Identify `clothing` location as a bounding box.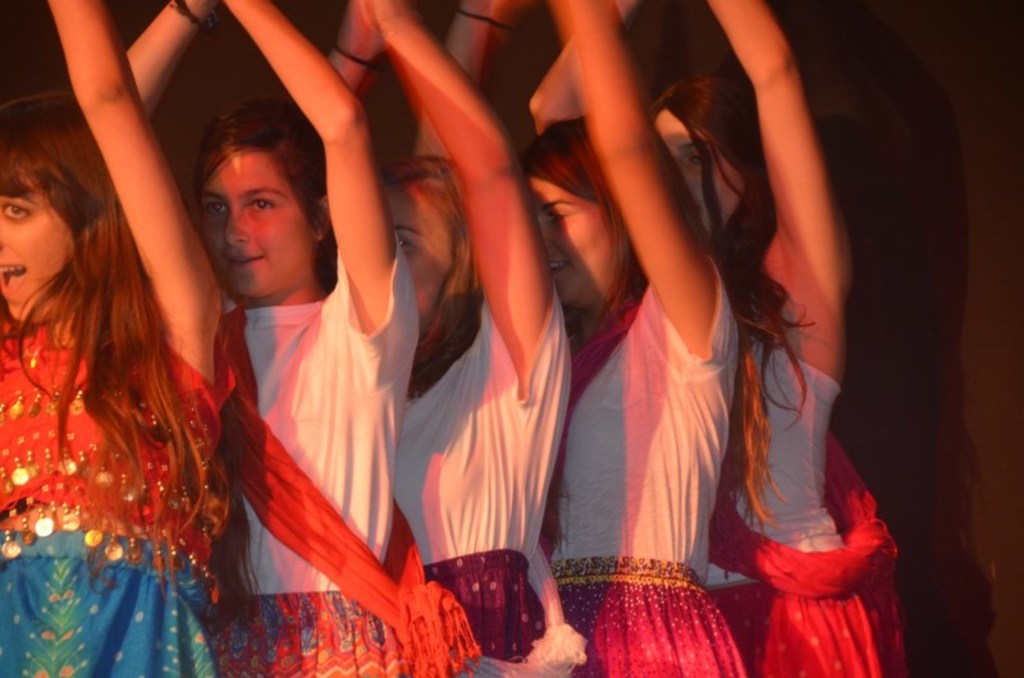
{"x1": 406, "y1": 284, "x2": 588, "y2": 677}.
